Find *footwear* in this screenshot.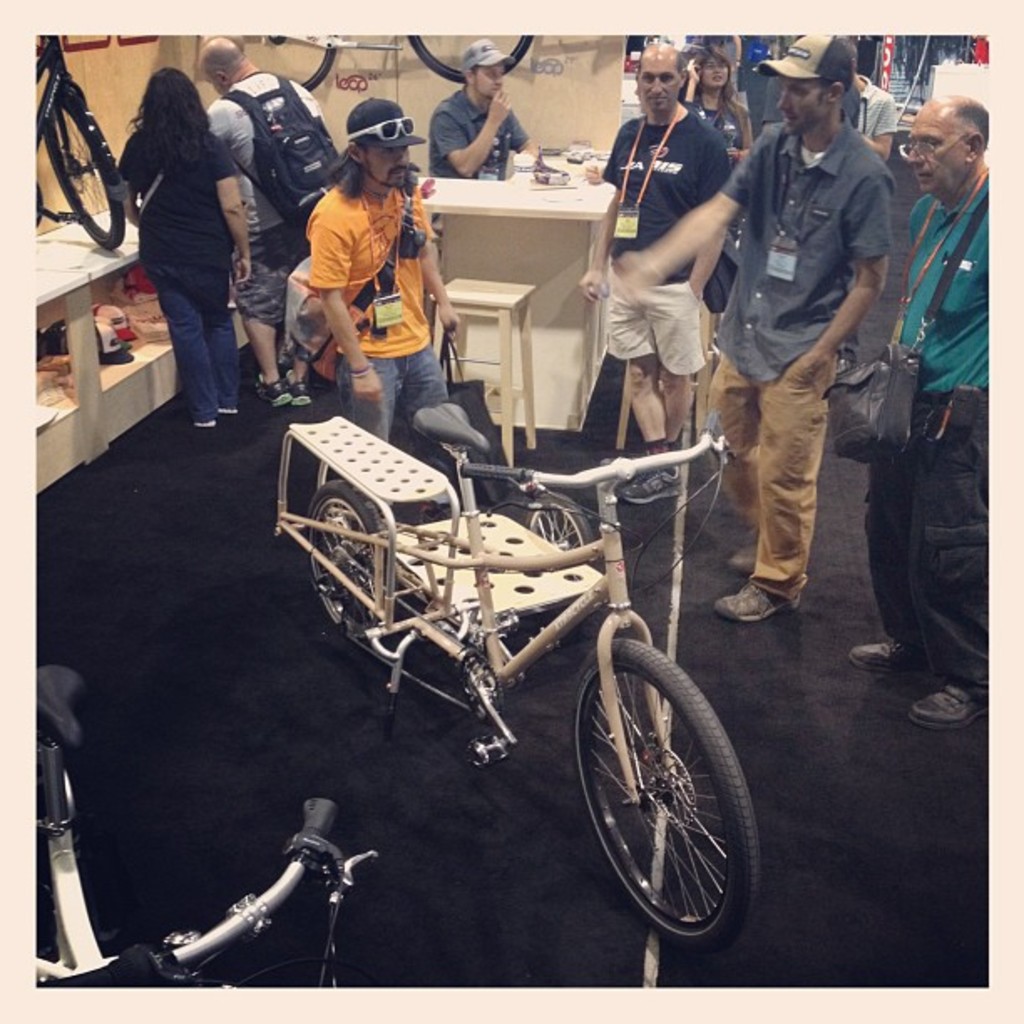
The bounding box for *footwear* is 283,373,311,410.
